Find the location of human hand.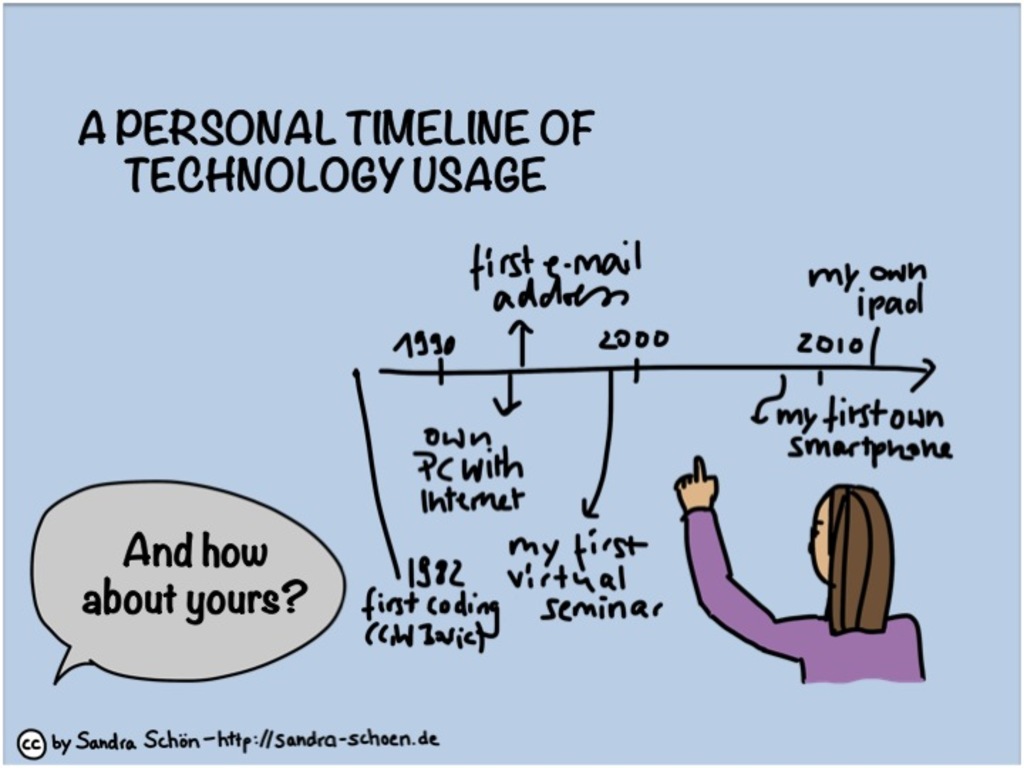
Location: bbox(668, 457, 720, 502).
